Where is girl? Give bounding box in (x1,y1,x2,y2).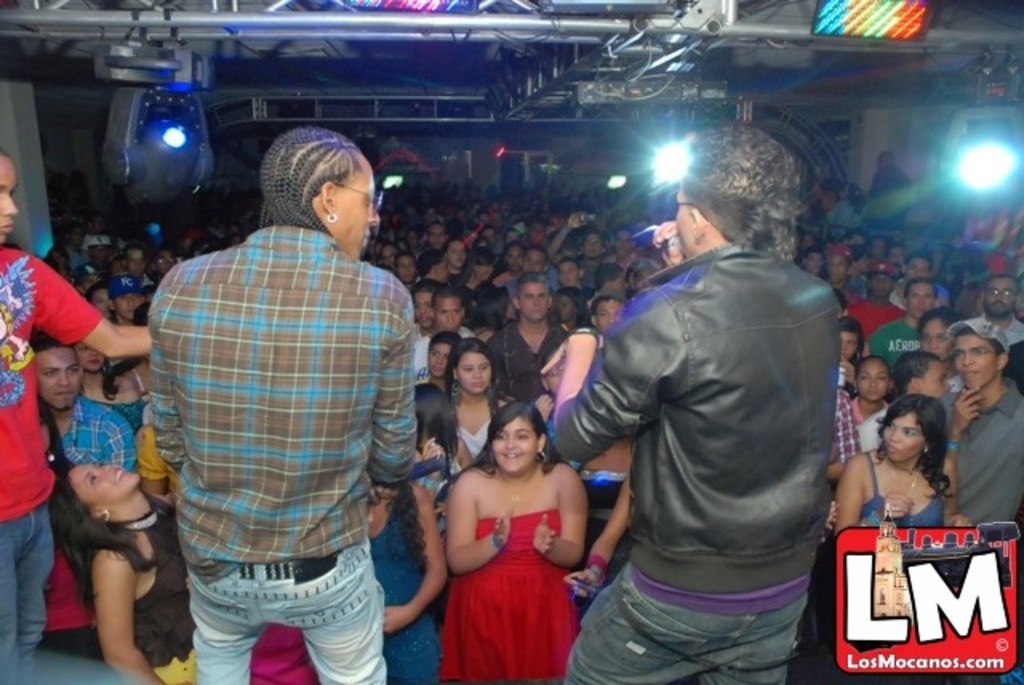
(395,378,475,522).
